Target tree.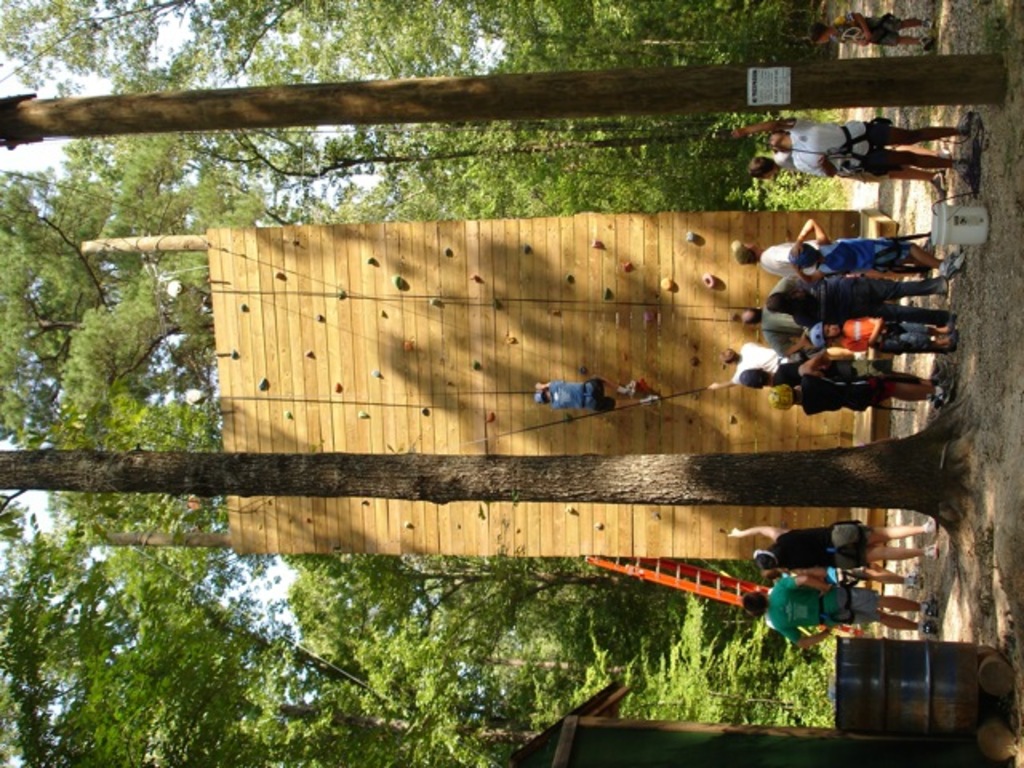
Target region: {"x1": 0, "y1": 126, "x2": 752, "y2": 666}.
